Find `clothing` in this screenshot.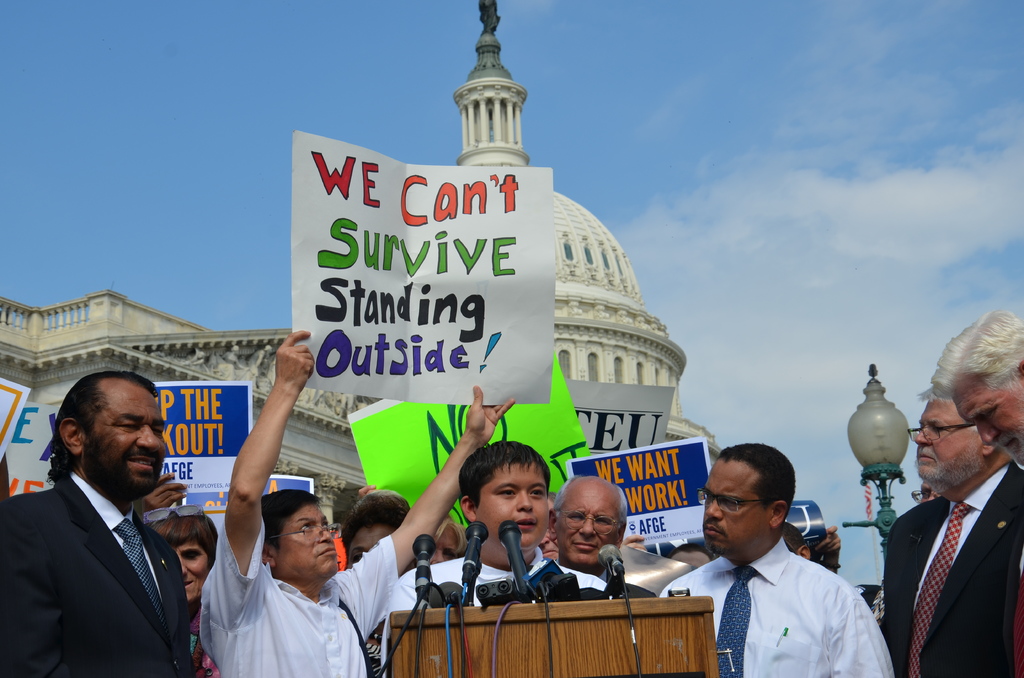
The bounding box for `clothing` is 669, 517, 892, 670.
